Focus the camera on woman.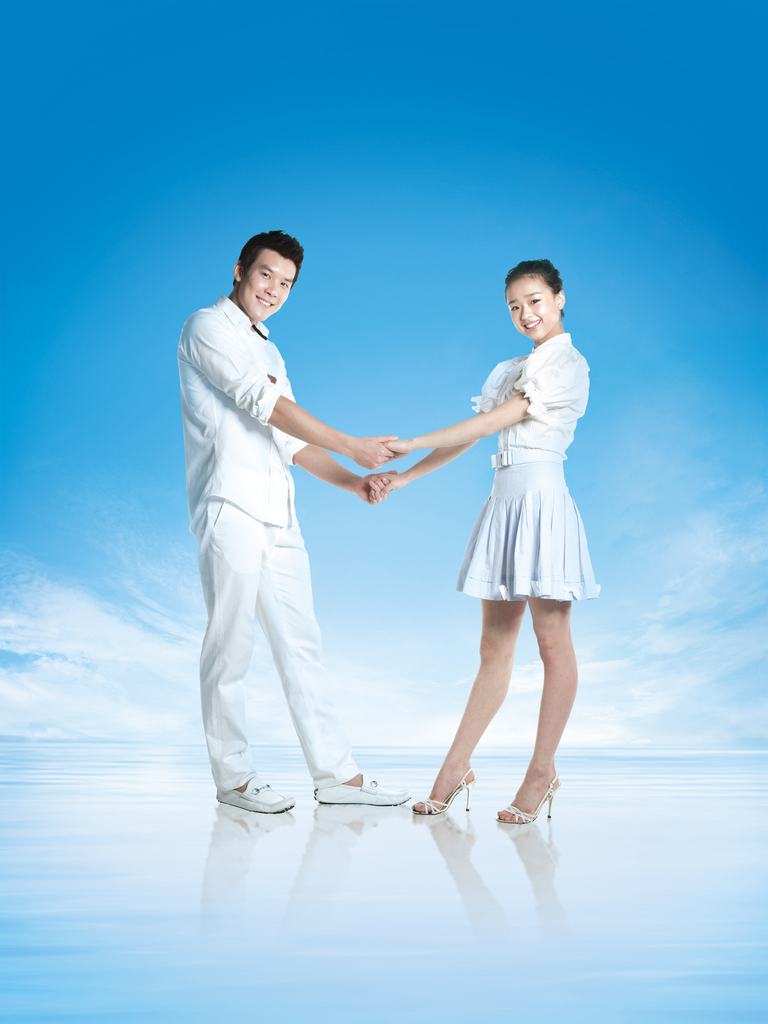
Focus region: [370, 257, 593, 828].
